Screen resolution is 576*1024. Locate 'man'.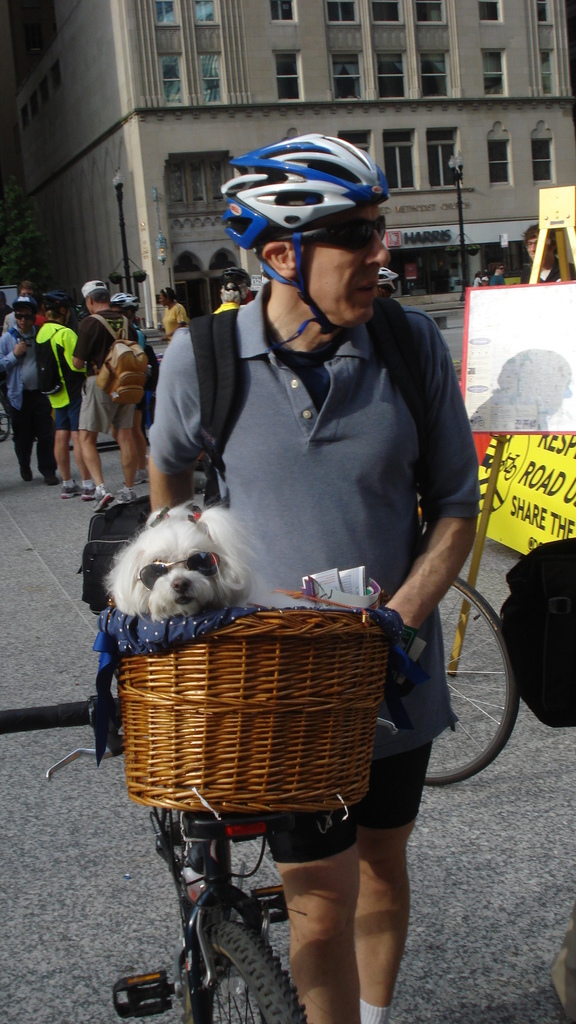
box(76, 279, 159, 505).
